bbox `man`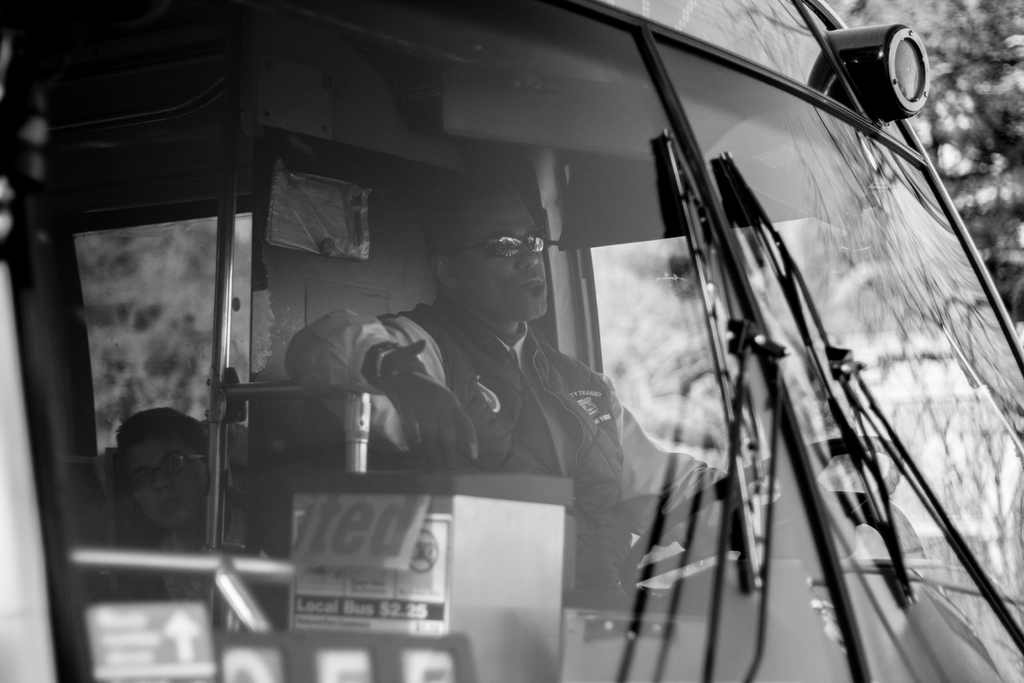
[left=282, top=206, right=662, bottom=552]
